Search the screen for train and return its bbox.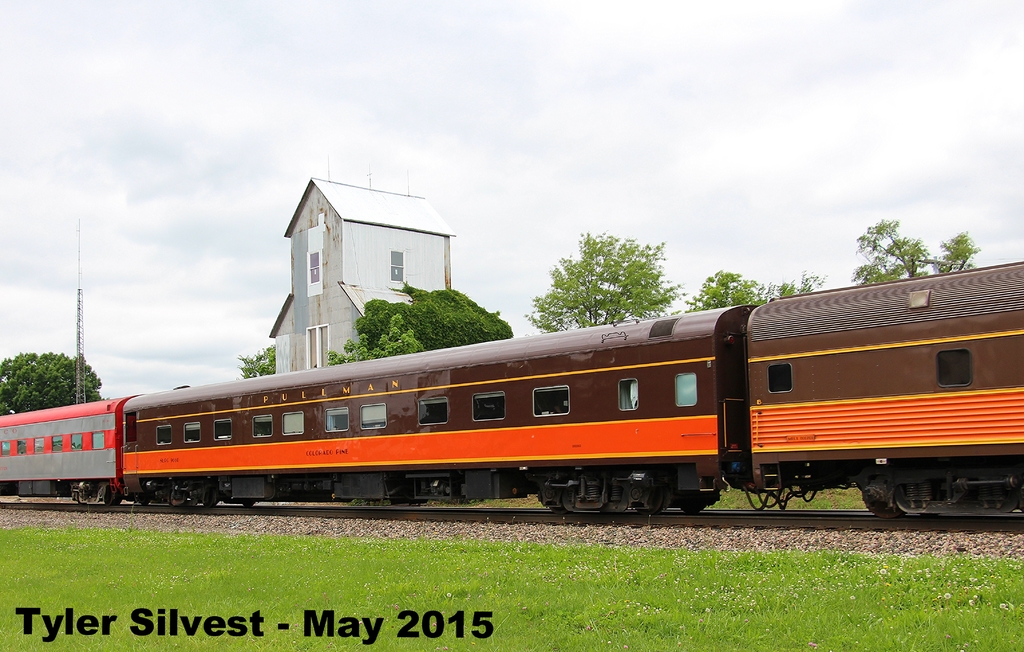
Found: left=0, top=261, right=1023, bottom=520.
